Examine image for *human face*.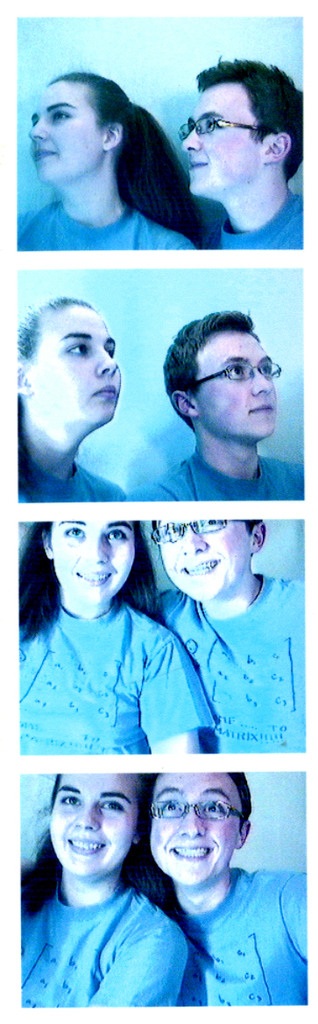
Examination result: [x1=42, y1=773, x2=134, y2=880].
